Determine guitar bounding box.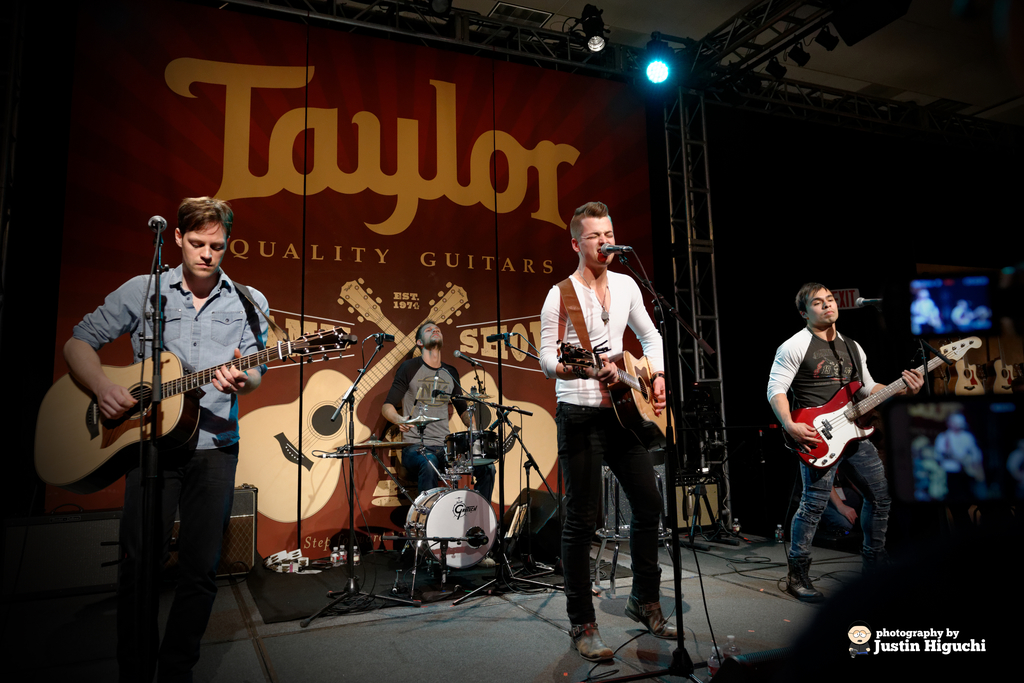
Determined: BBox(549, 336, 670, 443).
